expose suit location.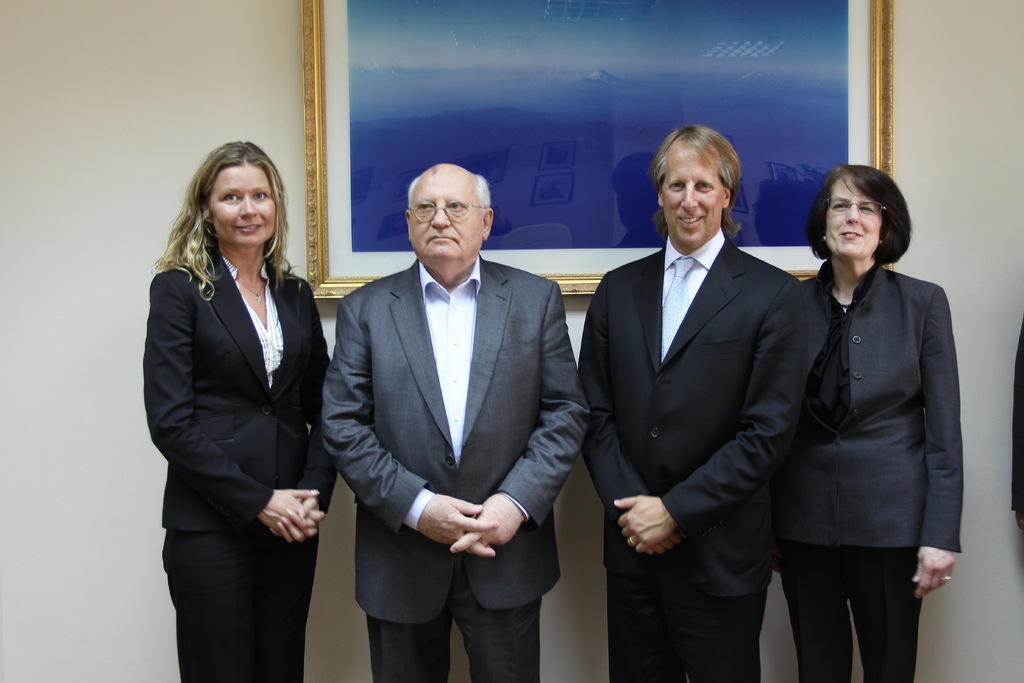
Exposed at bbox=[337, 147, 582, 679].
